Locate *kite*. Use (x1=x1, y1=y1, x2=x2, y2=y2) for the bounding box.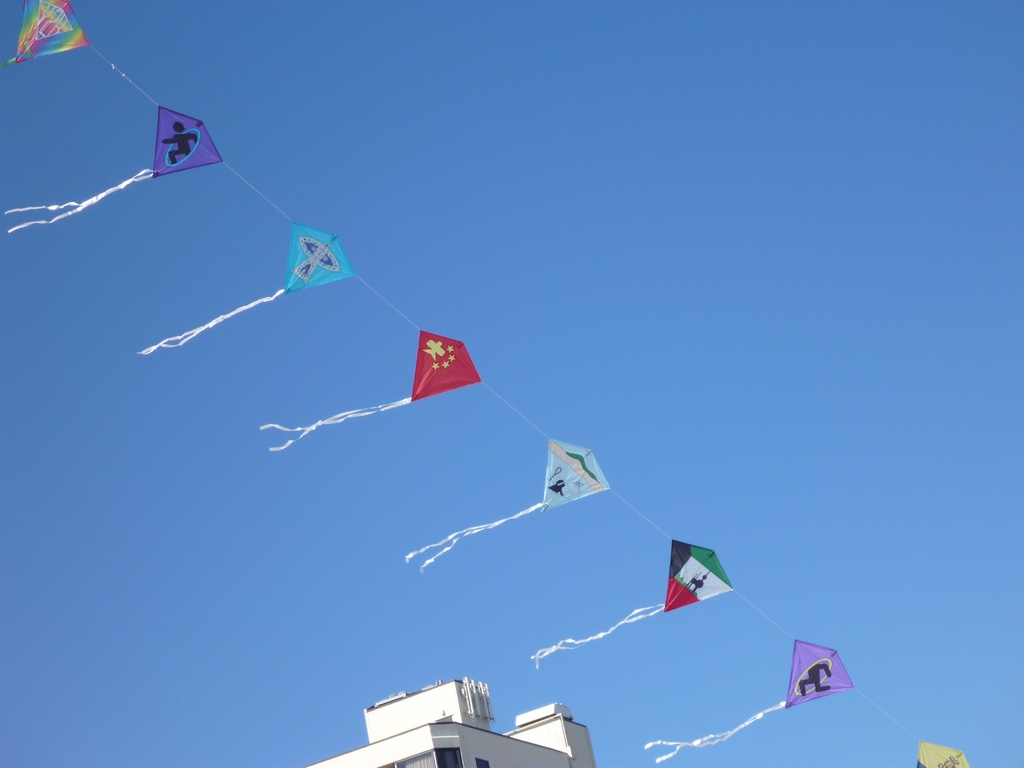
(x1=256, y1=326, x2=483, y2=452).
